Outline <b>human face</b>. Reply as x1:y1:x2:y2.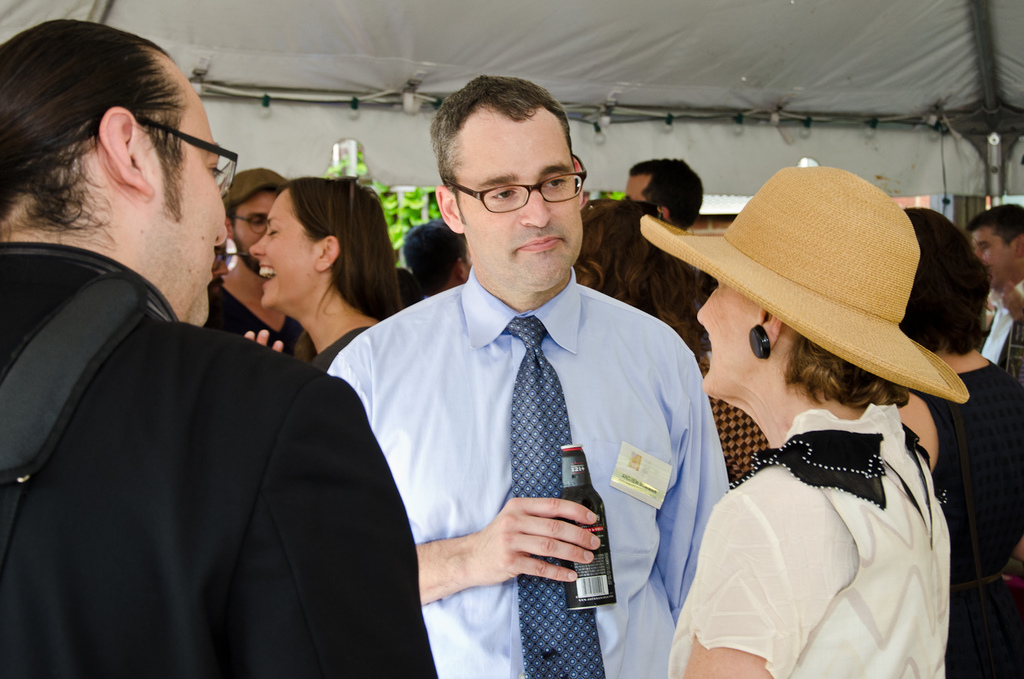
152:77:227:330.
